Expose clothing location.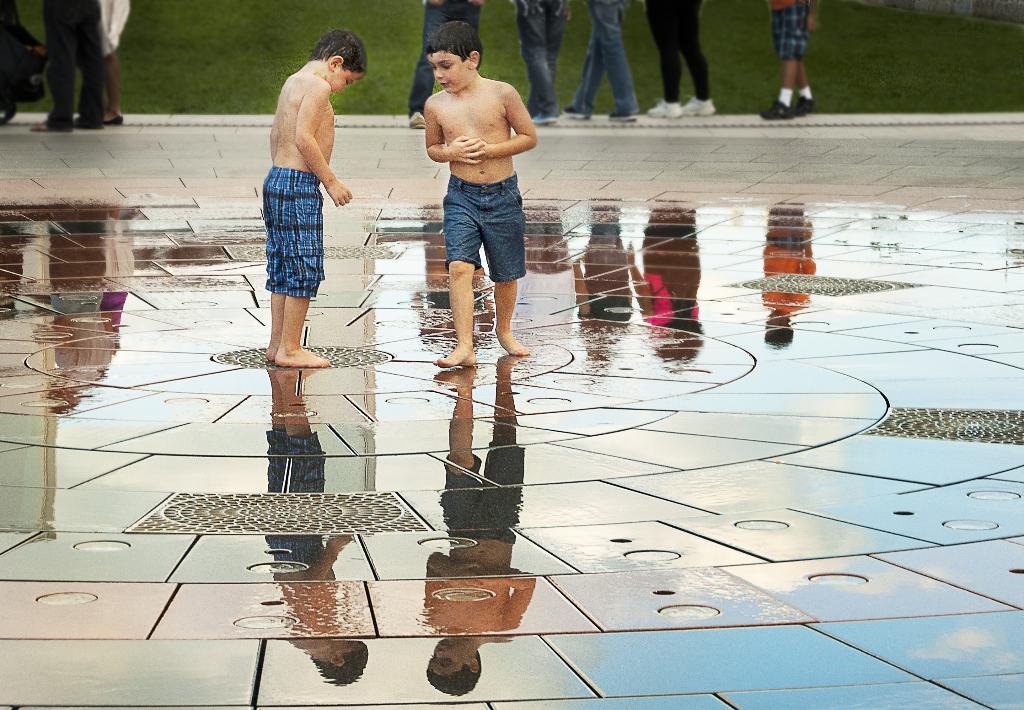
Exposed at 795/85/812/99.
